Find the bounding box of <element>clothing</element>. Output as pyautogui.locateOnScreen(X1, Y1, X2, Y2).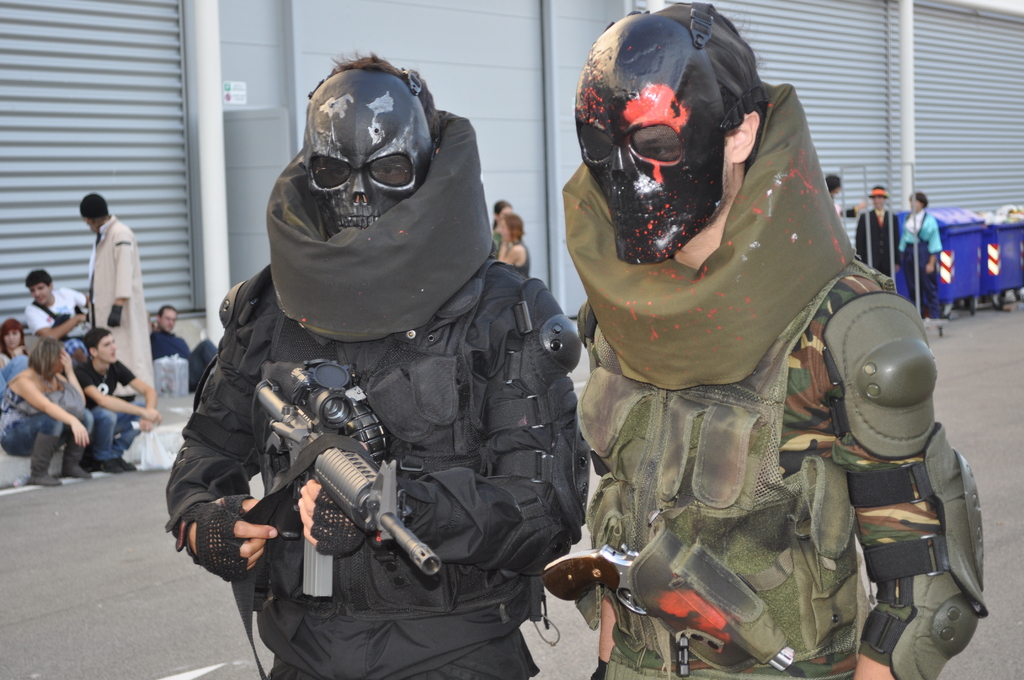
pyautogui.locateOnScreen(554, 56, 982, 679).
